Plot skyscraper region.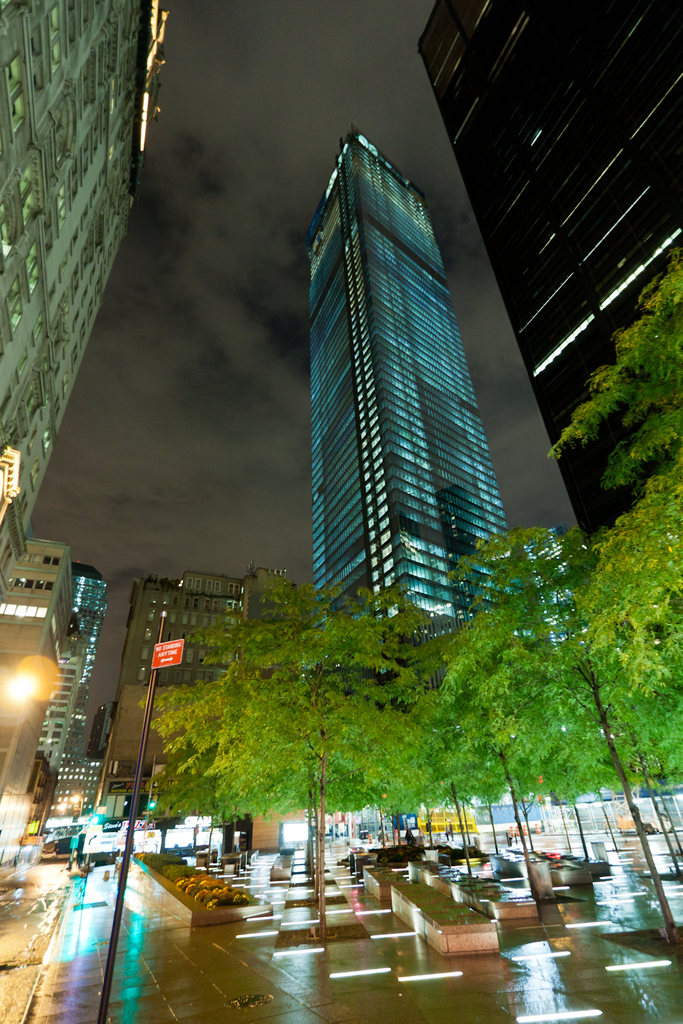
Plotted at 0:531:88:840.
